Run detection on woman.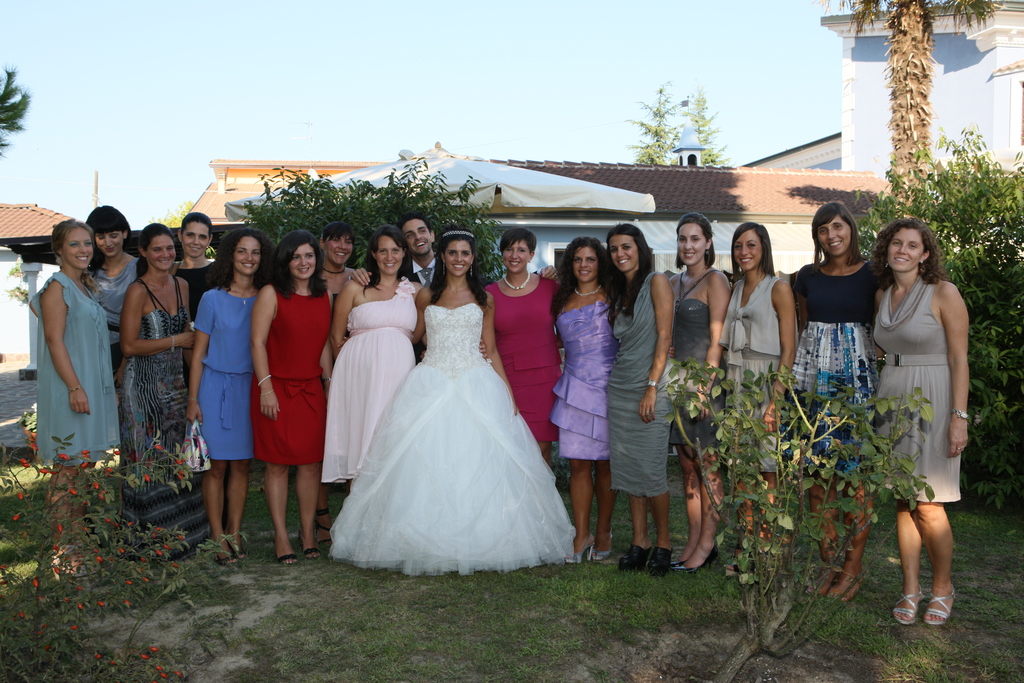
Result: 481, 224, 564, 465.
